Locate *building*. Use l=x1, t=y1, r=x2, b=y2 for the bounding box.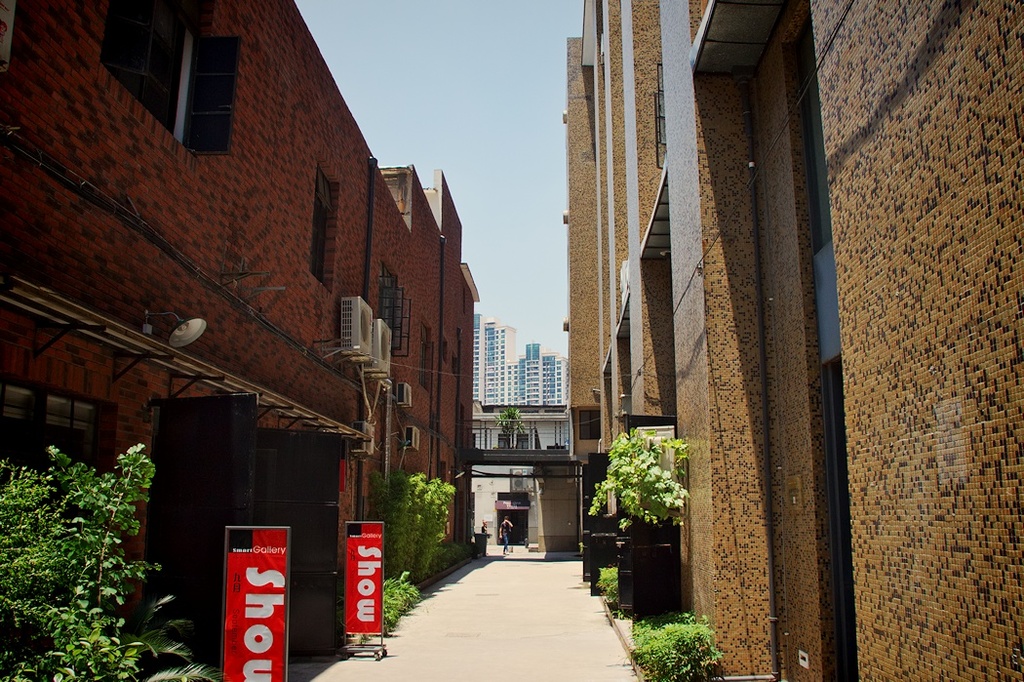
l=471, t=397, r=575, b=545.
